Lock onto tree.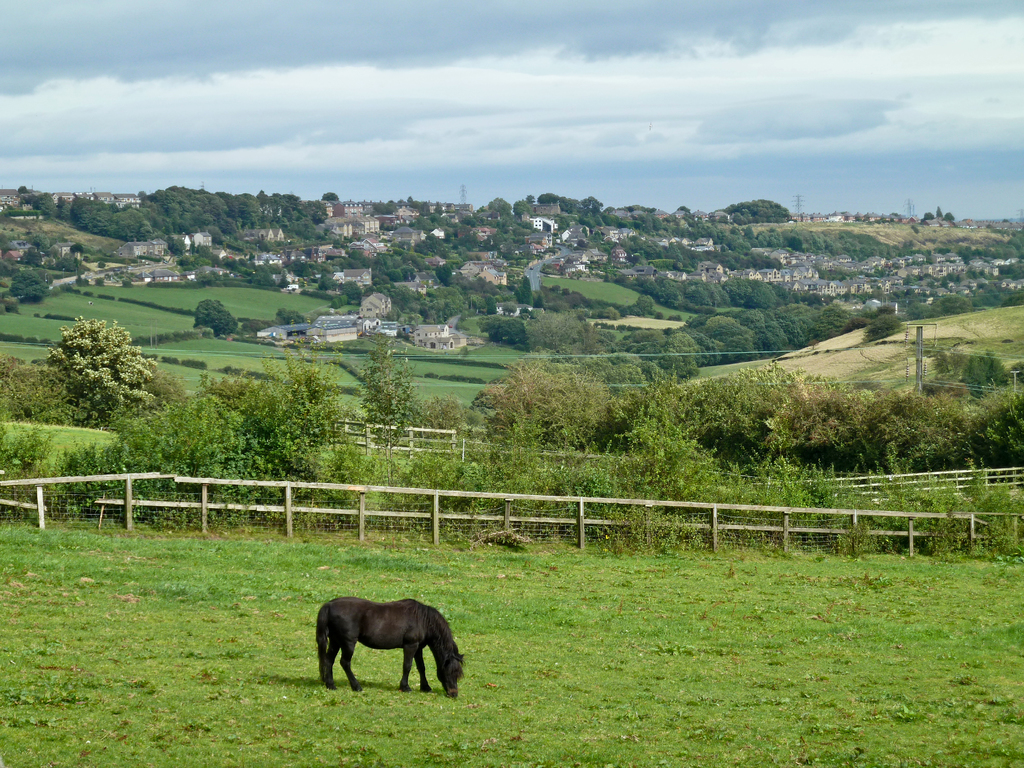
Locked: 187/240/213/261.
